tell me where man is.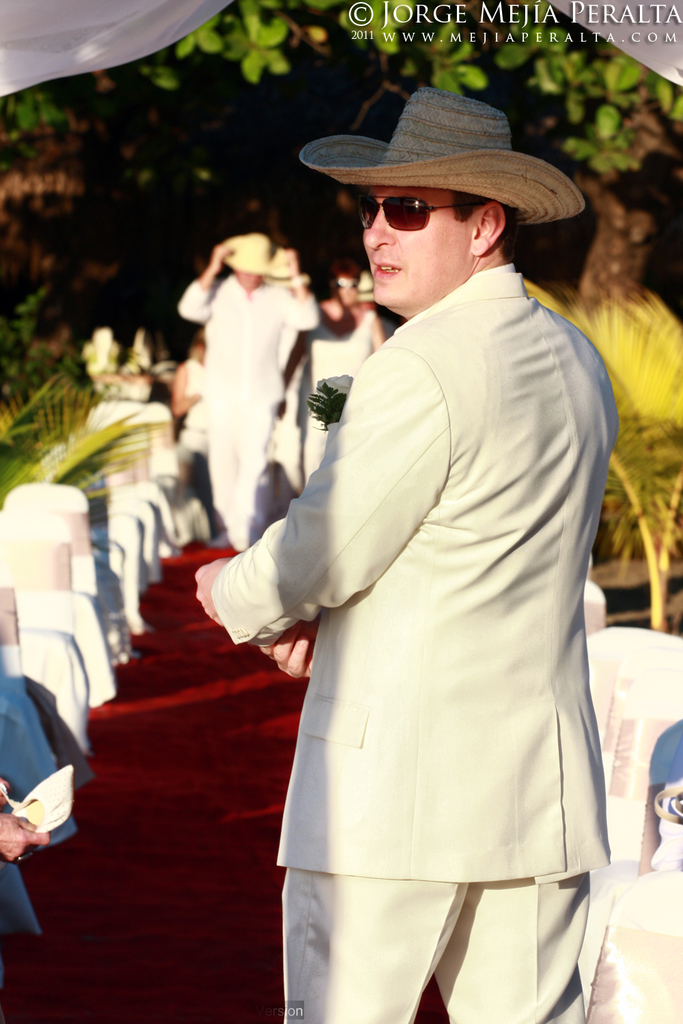
man is at BBox(206, 63, 632, 1013).
